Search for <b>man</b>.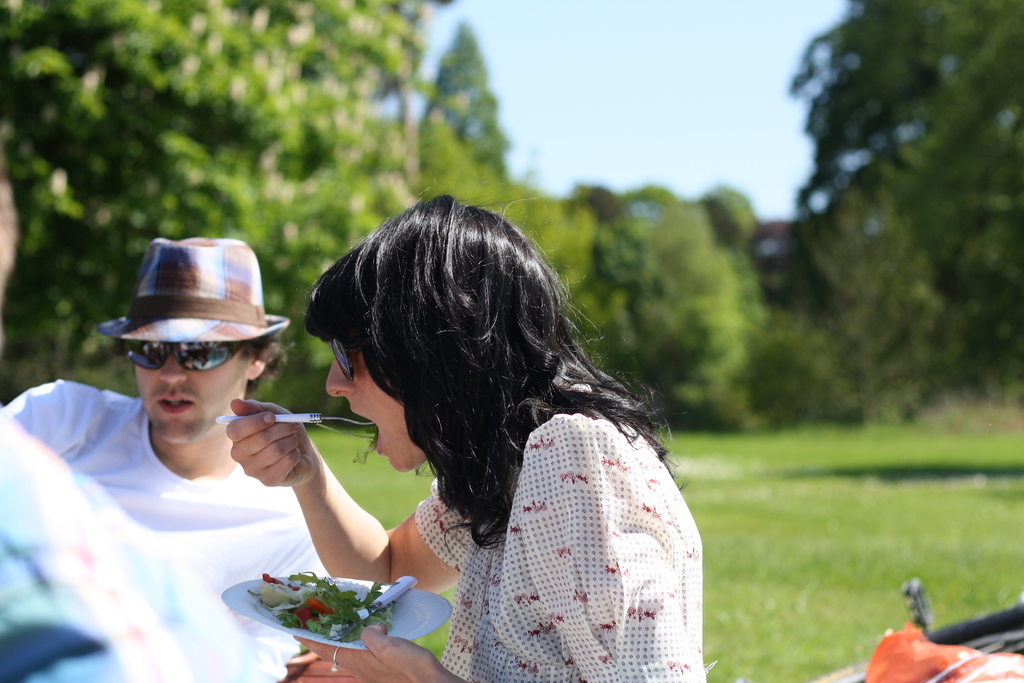
Found at (x1=0, y1=231, x2=346, y2=682).
